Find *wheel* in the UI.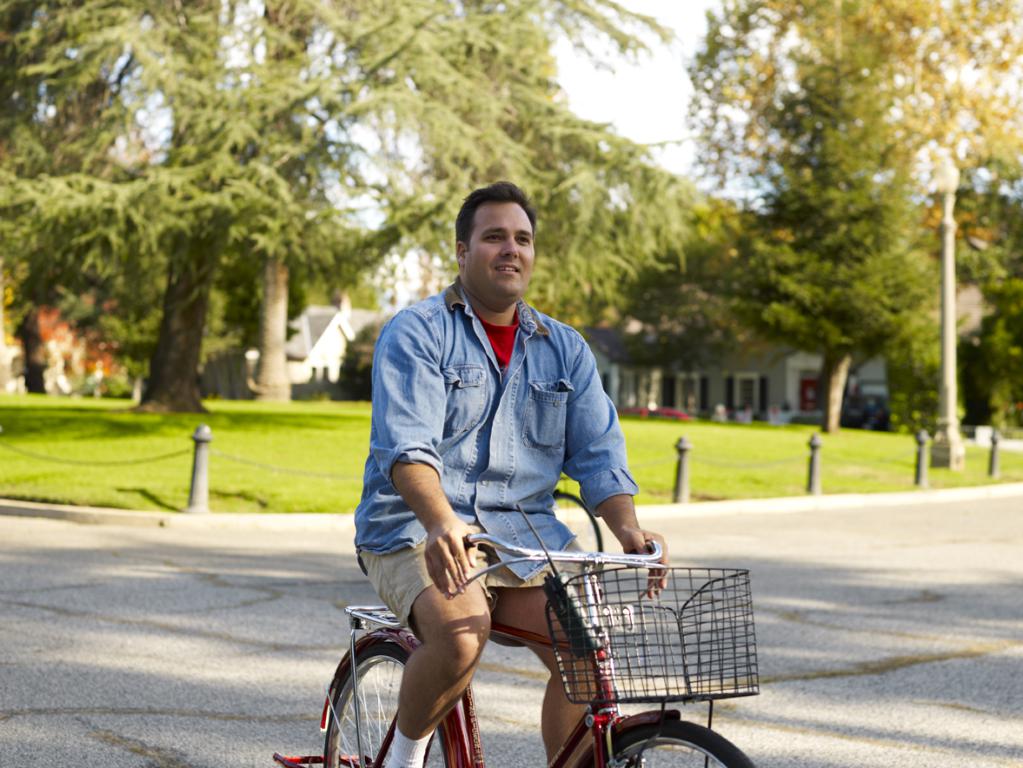
UI element at BBox(573, 721, 757, 767).
